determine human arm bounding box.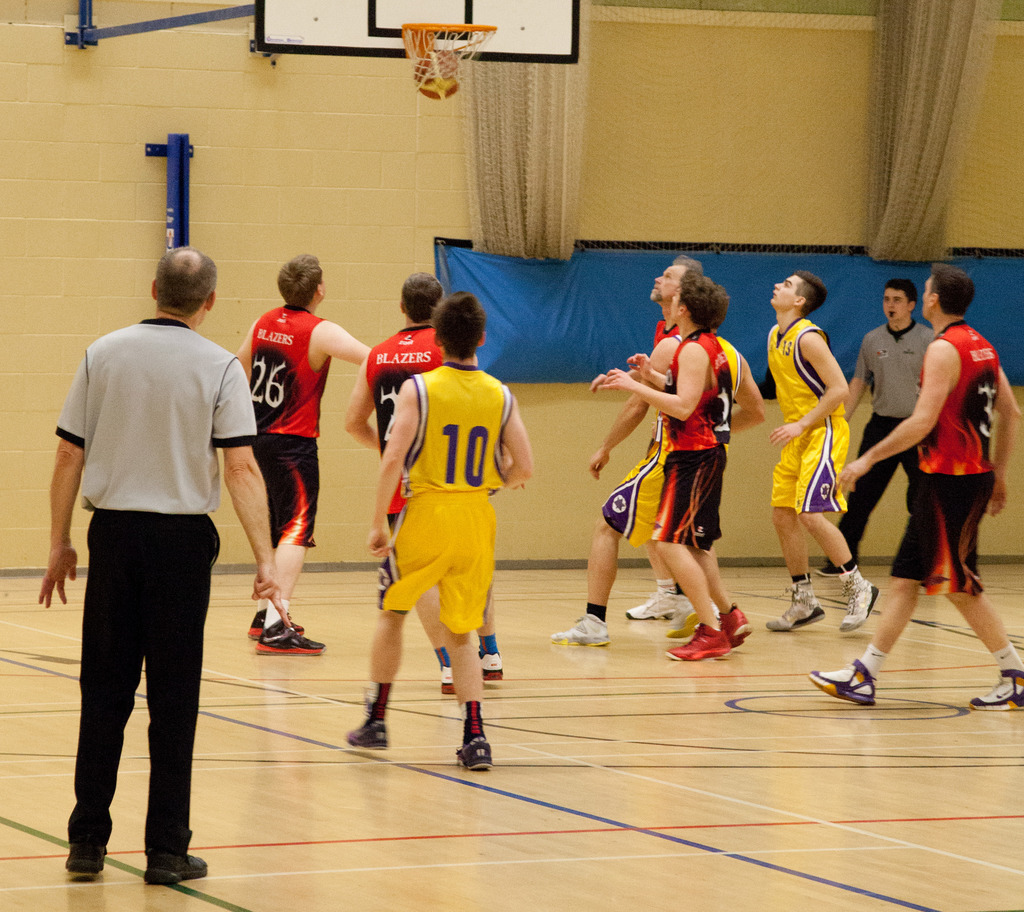
Determined: 593,341,705,422.
